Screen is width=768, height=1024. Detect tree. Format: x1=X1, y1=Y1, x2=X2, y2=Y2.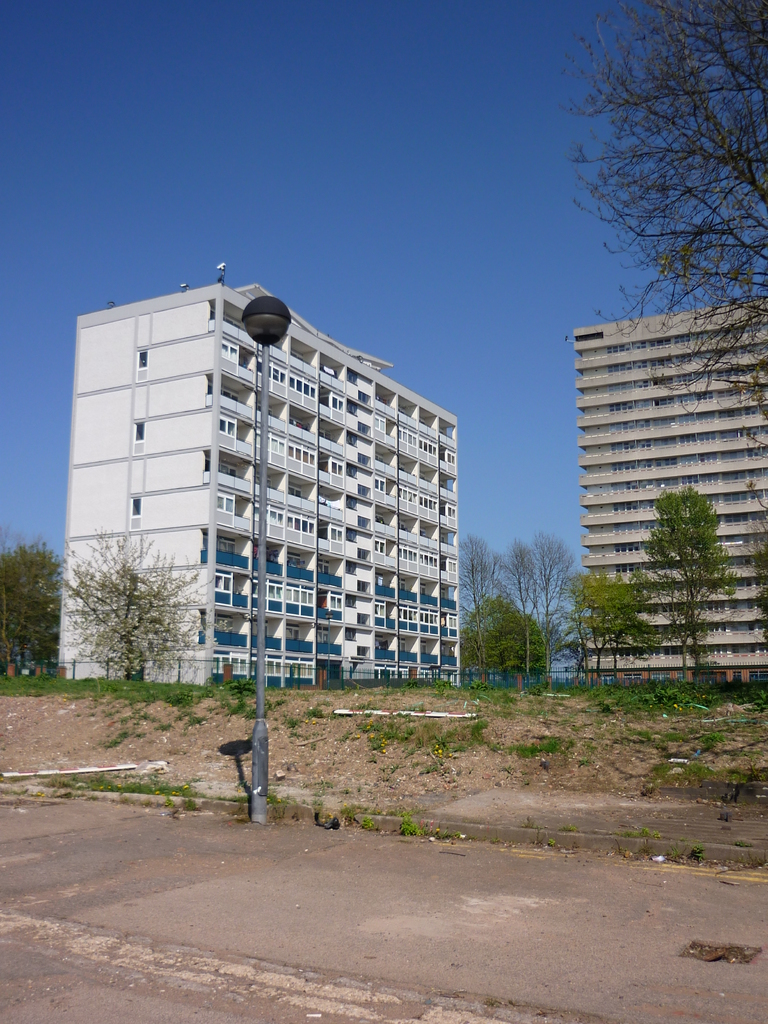
x1=0, y1=529, x2=68, y2=679.
